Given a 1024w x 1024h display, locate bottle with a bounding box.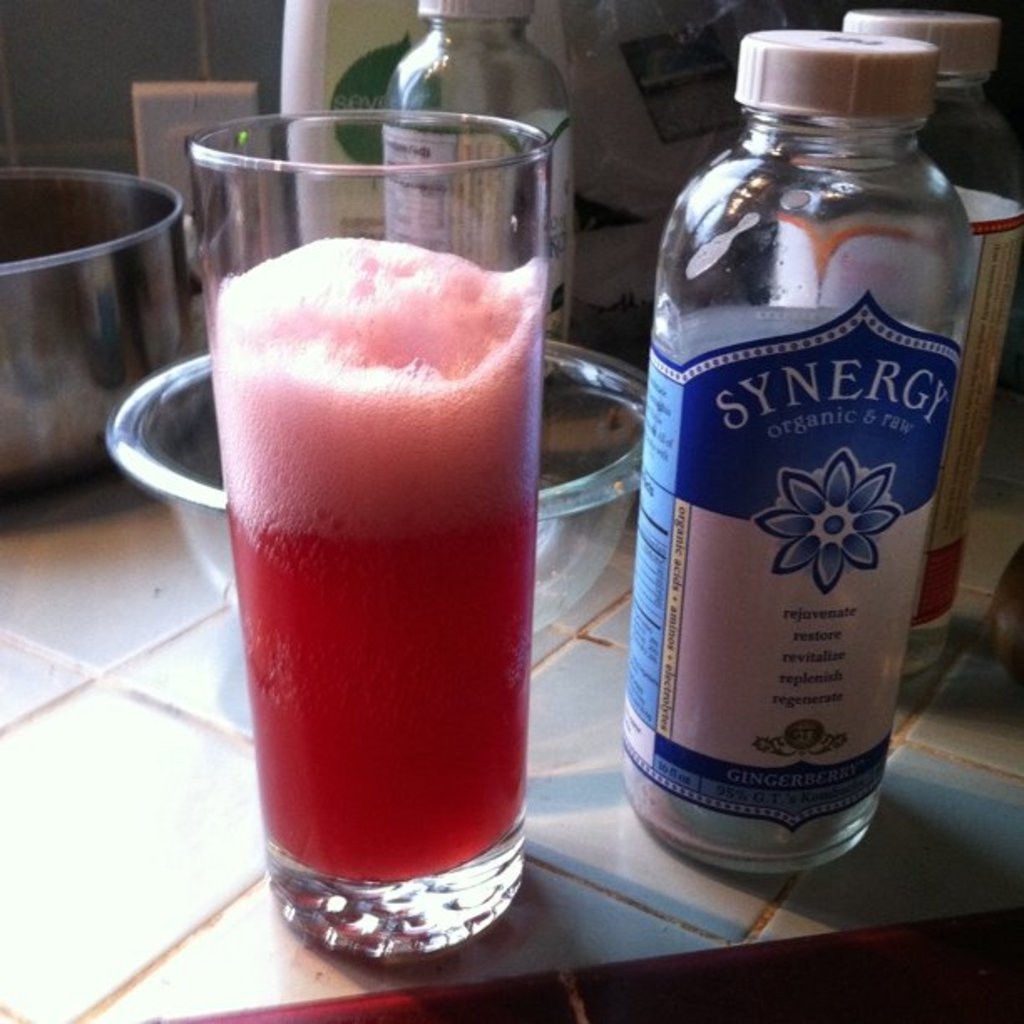
Located: [left=624, top=8, right=987, bottom=848].
